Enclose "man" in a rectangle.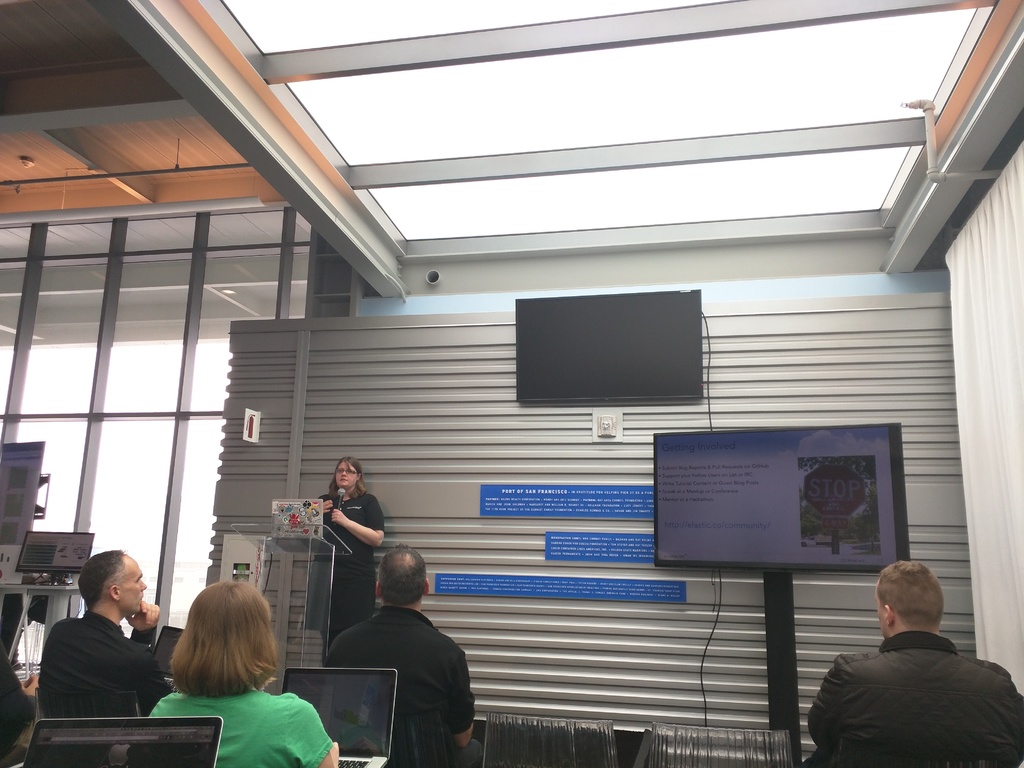
801, 561, 1023, 767.
